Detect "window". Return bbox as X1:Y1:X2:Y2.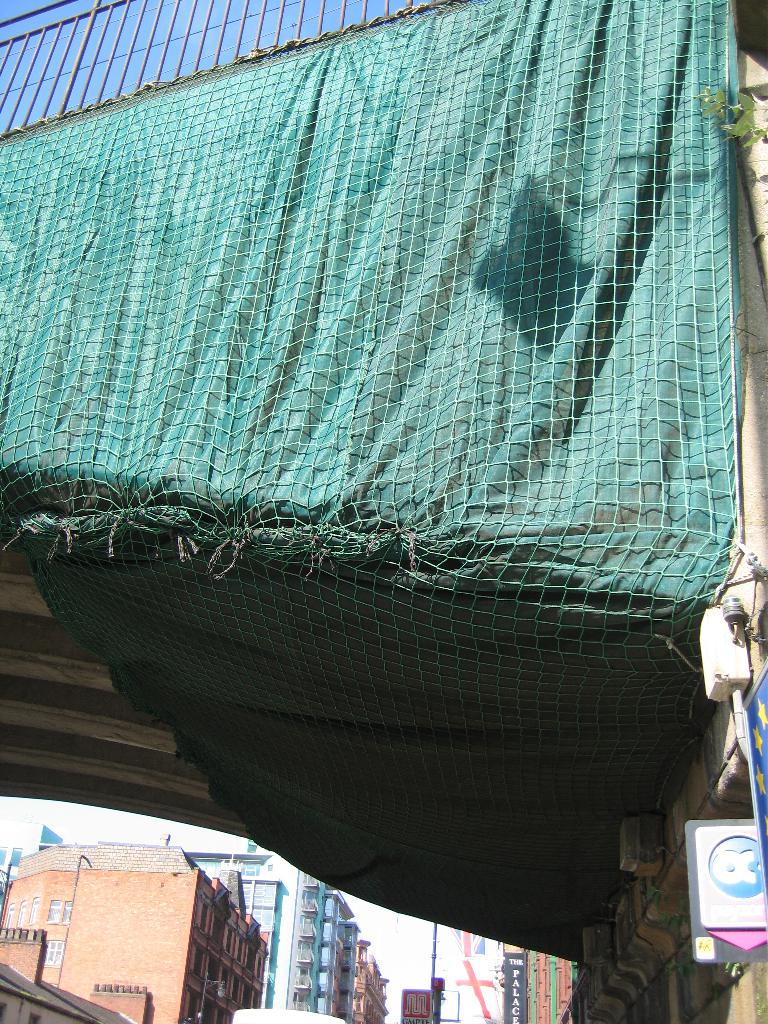
12:846:22:867.
